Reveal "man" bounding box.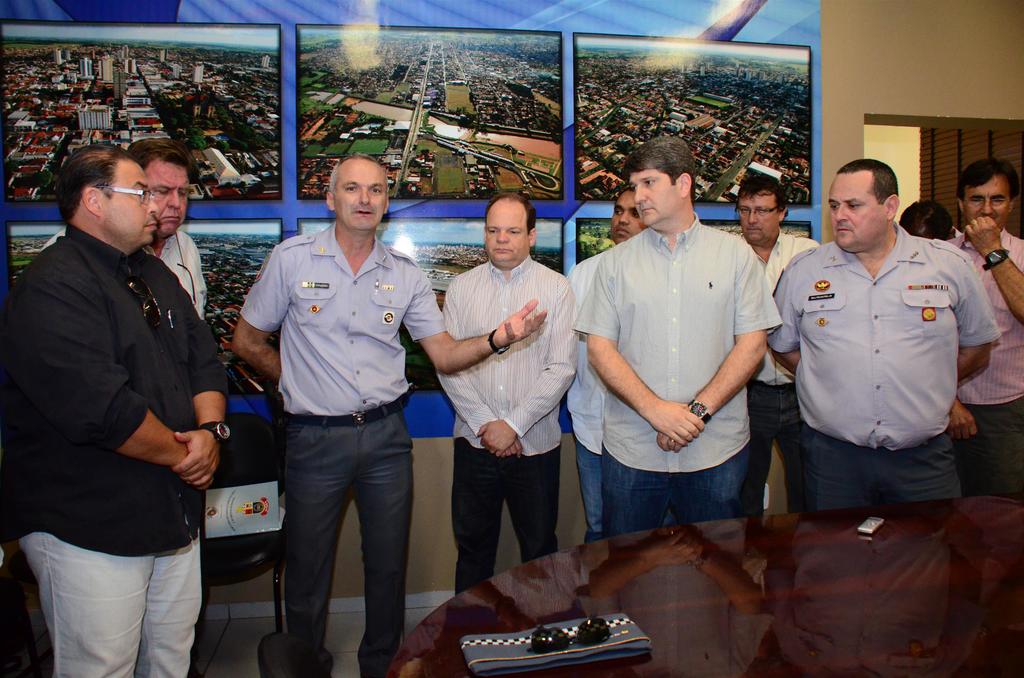
Revealed: (434,191,581,593).
